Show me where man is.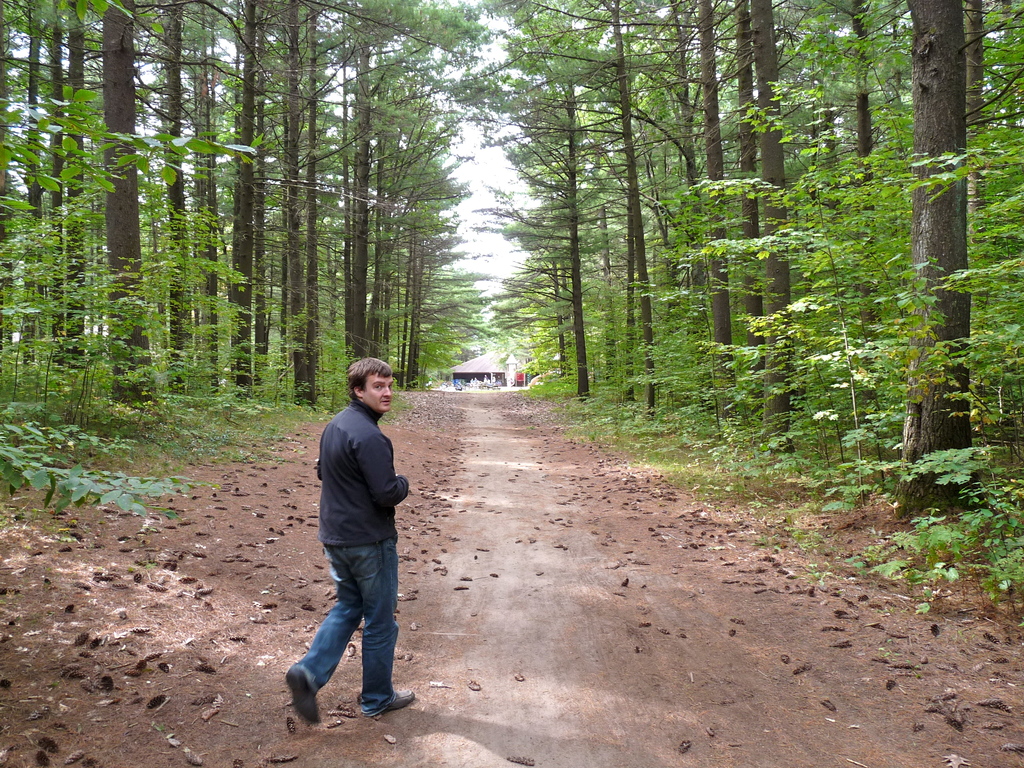
man is at [288, 364, 413, 752].
